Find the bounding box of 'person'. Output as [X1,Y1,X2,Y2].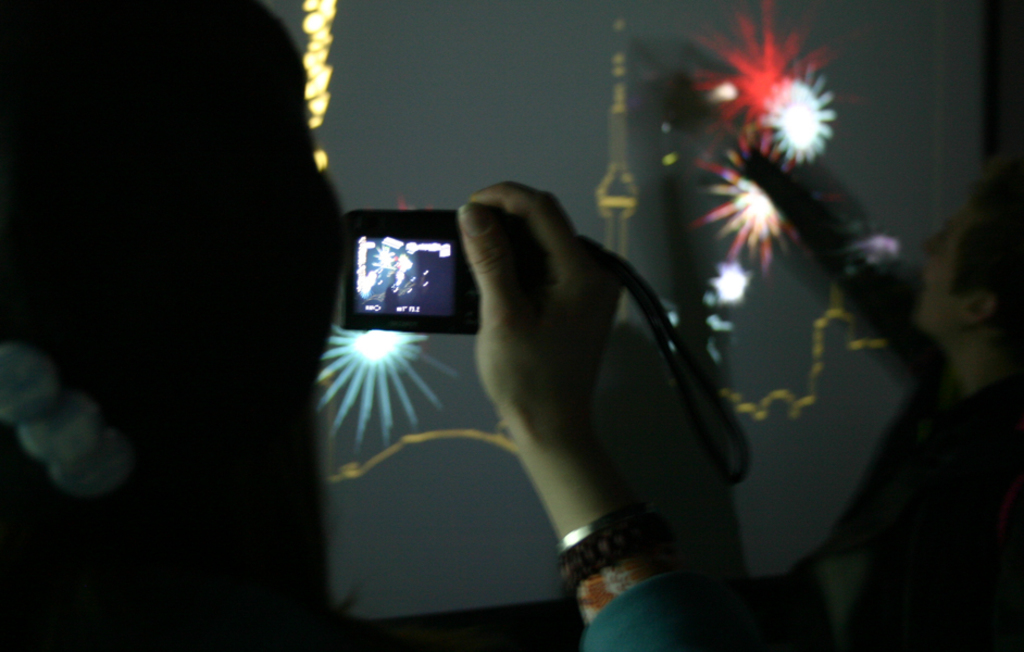
[628,35,1023,651].
